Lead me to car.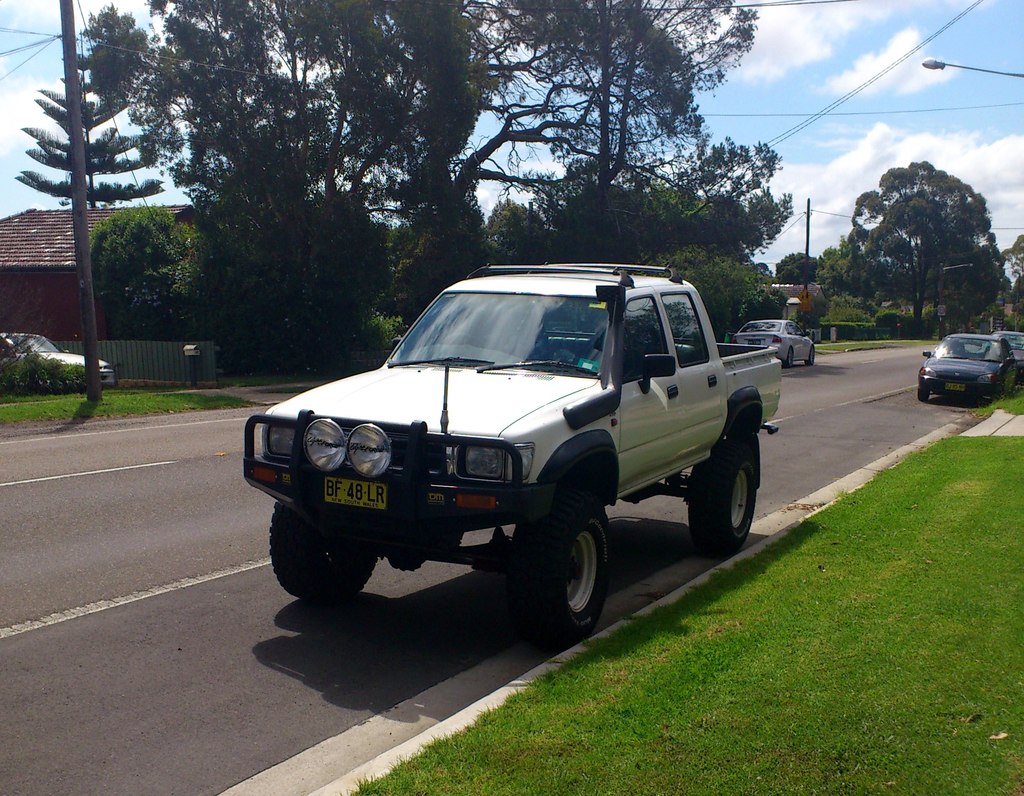
Lead to x1=742 y1=312 x2=812 y2=362.
